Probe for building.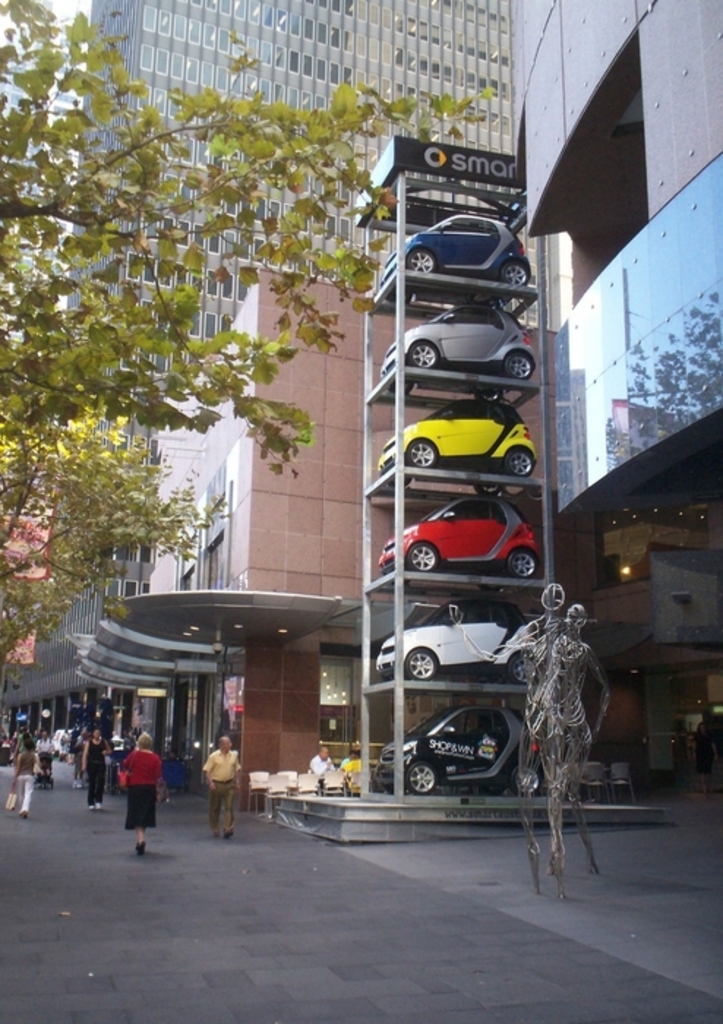
Probe result: 509, 0, 722, 803.
